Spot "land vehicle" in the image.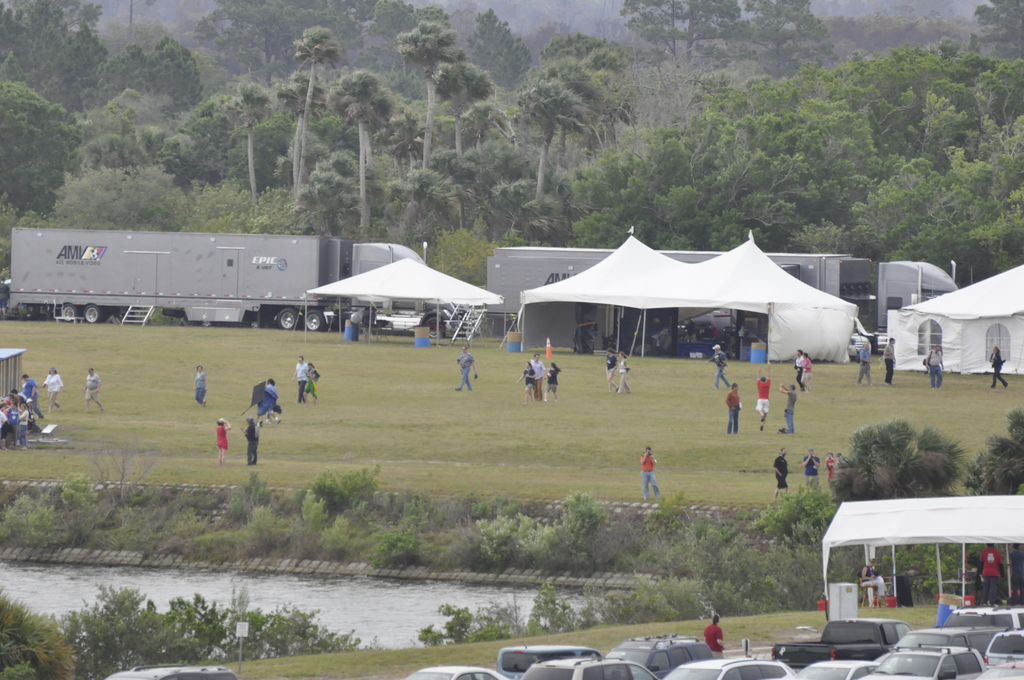
"land vehicle" found at bbox(868, 653, 986, 679).
